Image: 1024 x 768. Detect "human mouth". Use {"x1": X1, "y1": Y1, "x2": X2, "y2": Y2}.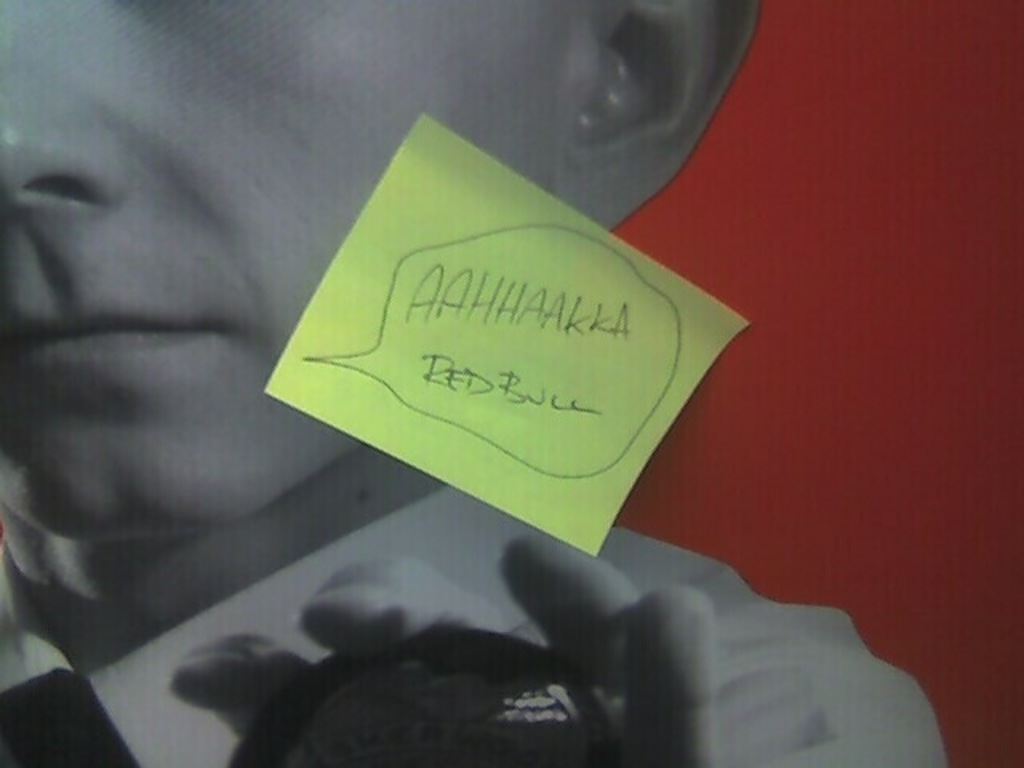
{"x1": 0, "y1": 259, "x2": 243, "y2": 378}.
